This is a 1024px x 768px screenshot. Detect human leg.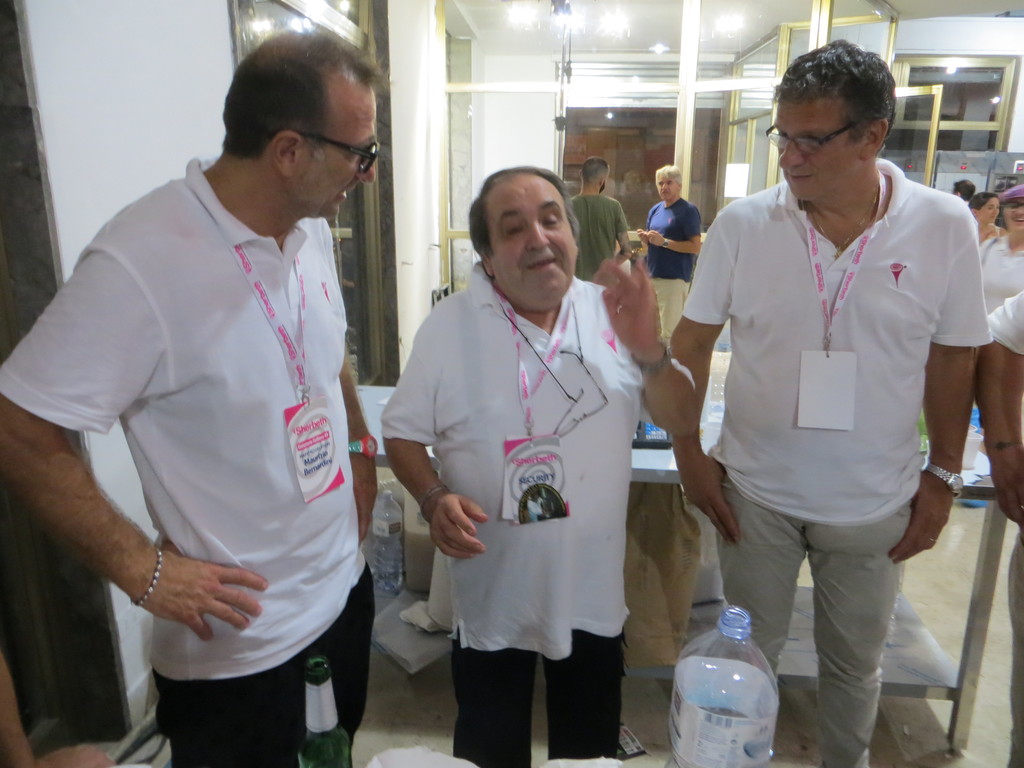
(left=653, top=282, right=682, bottom=348).
